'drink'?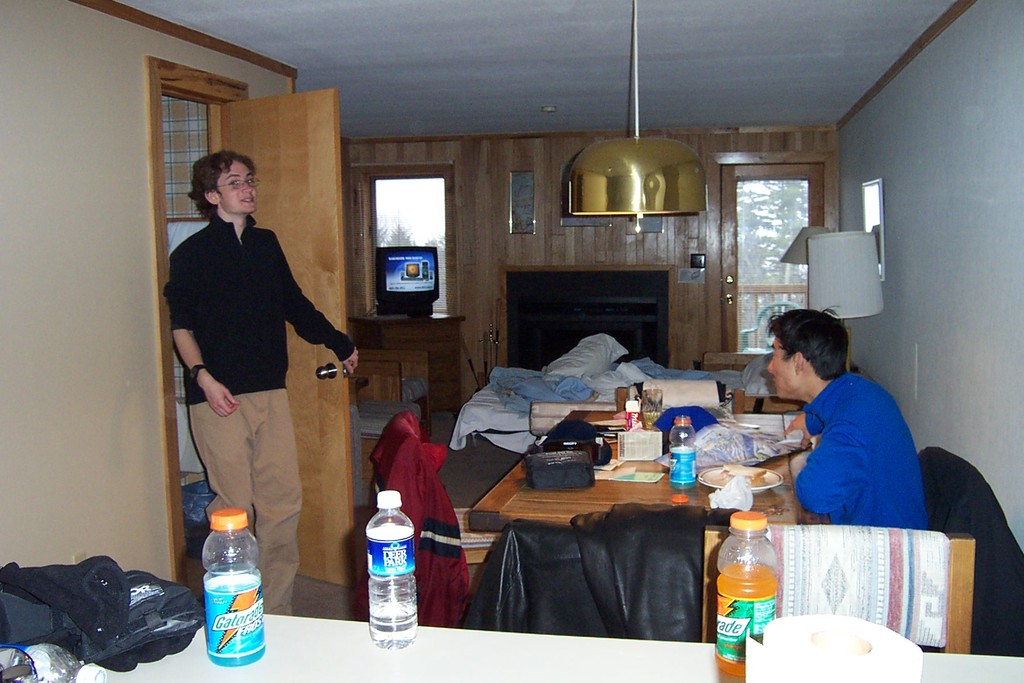
<box>669,481,697,491</box>
